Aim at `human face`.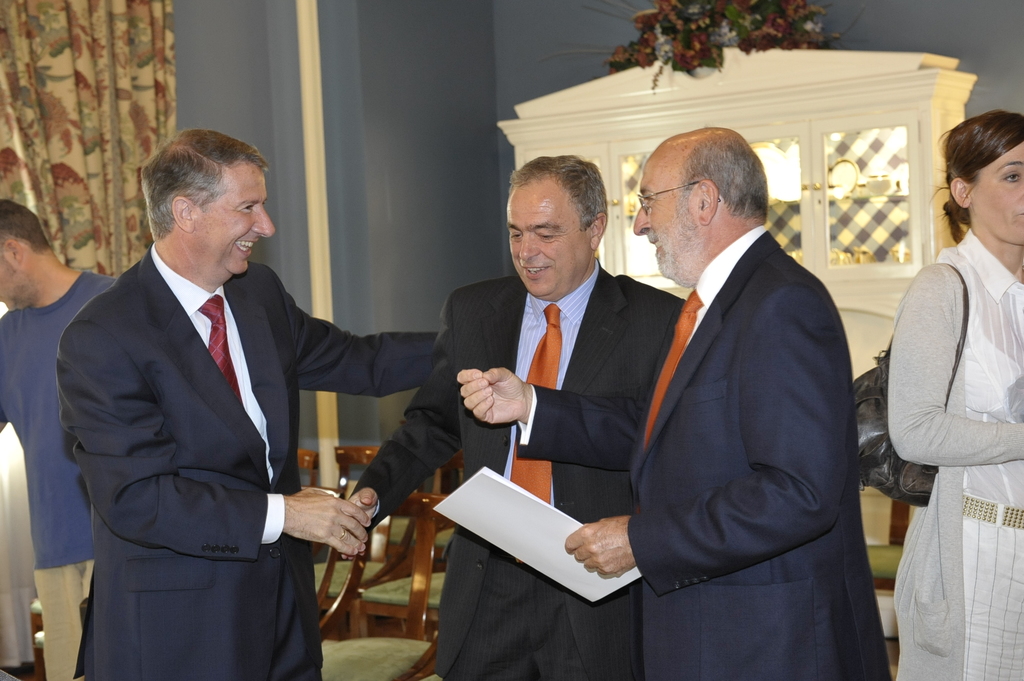
Aimed at box=[634, 153, 705, 278].
